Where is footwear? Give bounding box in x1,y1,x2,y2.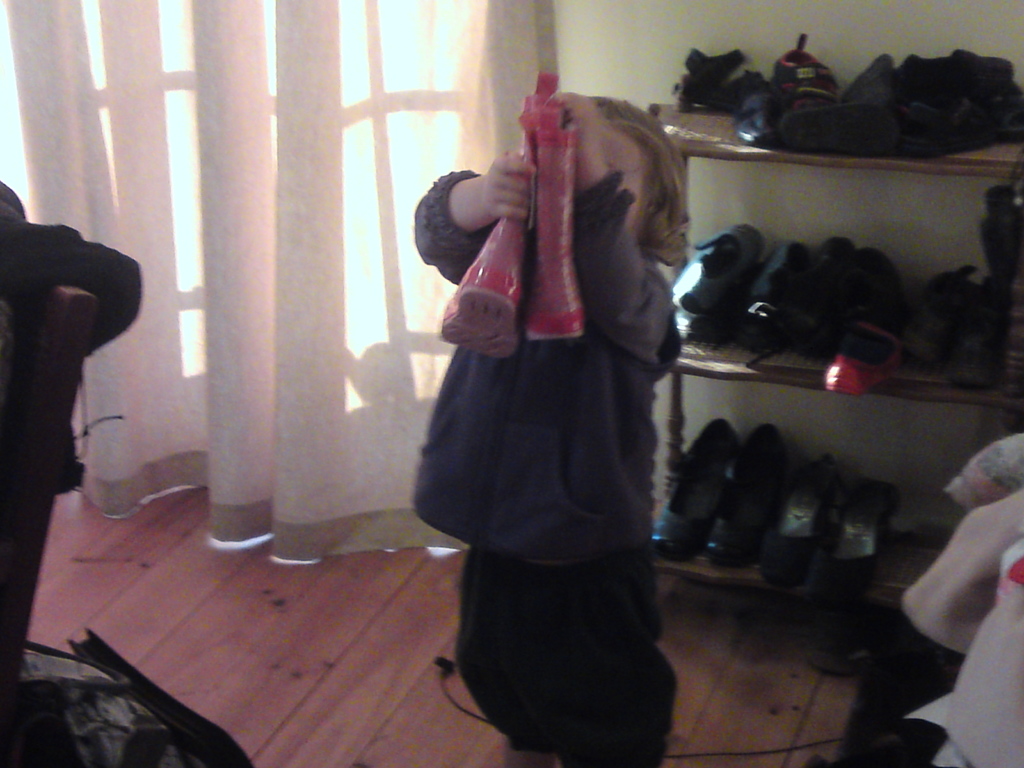
712,424,791,560.
